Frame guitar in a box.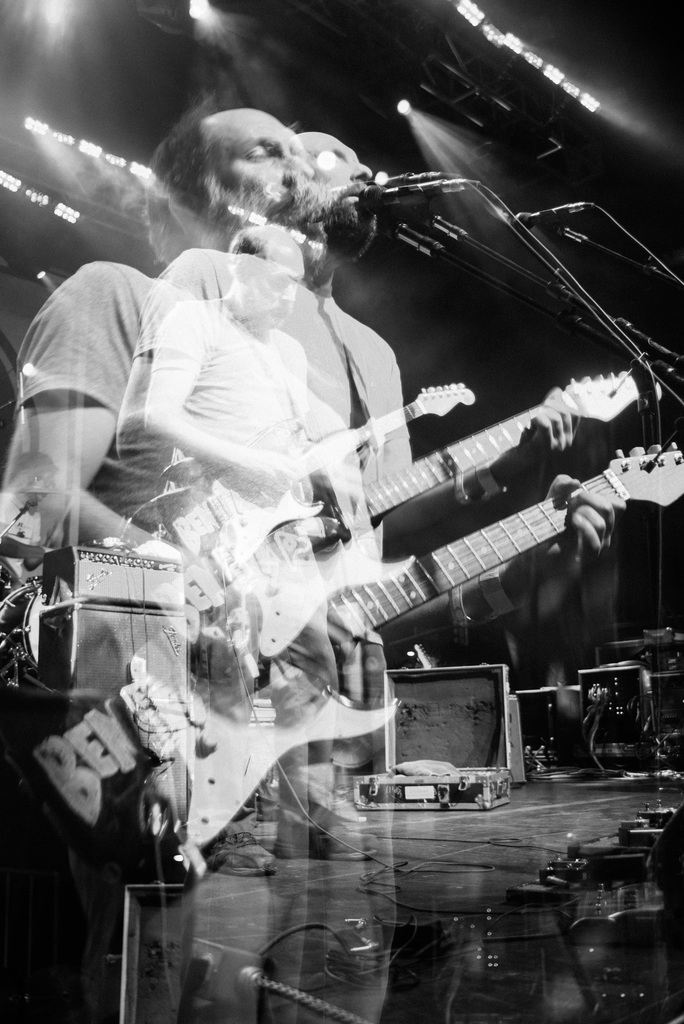
142:355:678:691.
